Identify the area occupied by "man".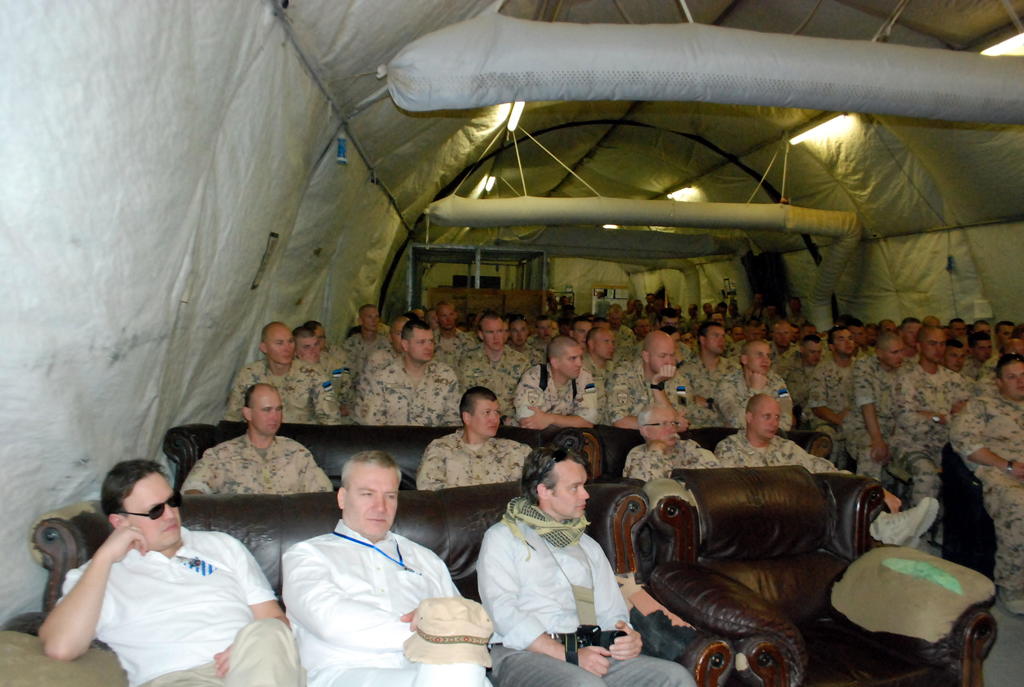
Area: left=267, top=443, right=460, bottom=677.
